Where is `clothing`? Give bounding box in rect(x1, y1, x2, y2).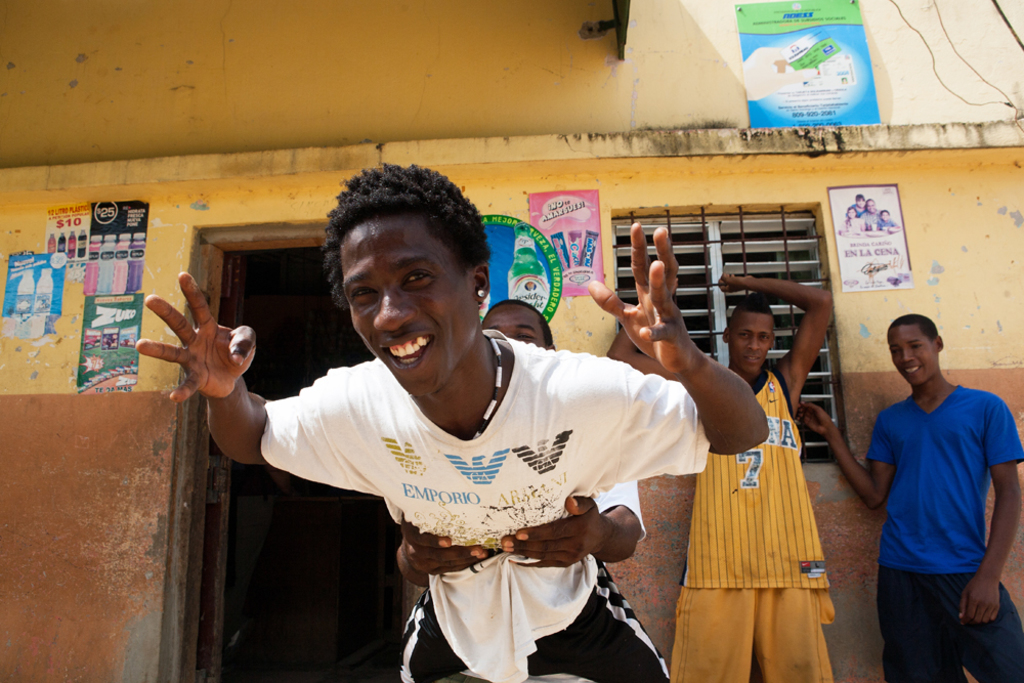
rect(260, 325, 713, 682).
